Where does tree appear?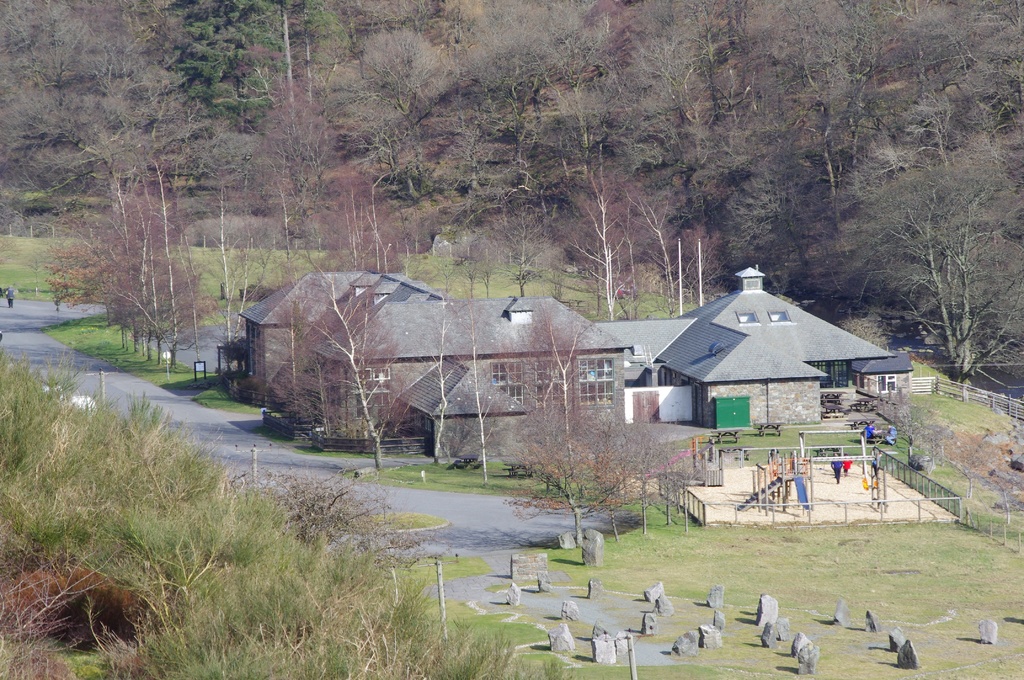
Appears at left=586, top=421, right=652, bottom=547.
